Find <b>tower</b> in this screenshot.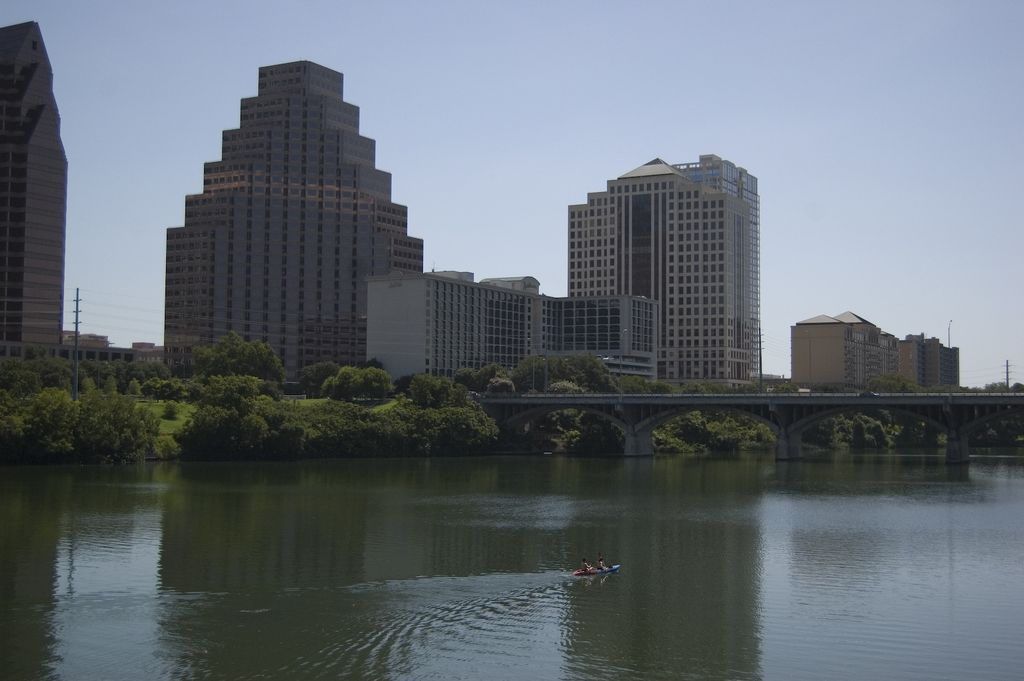
The bounding box for <b>tower</b> is (x1=540, y1=130, x2=779, y2=377).
